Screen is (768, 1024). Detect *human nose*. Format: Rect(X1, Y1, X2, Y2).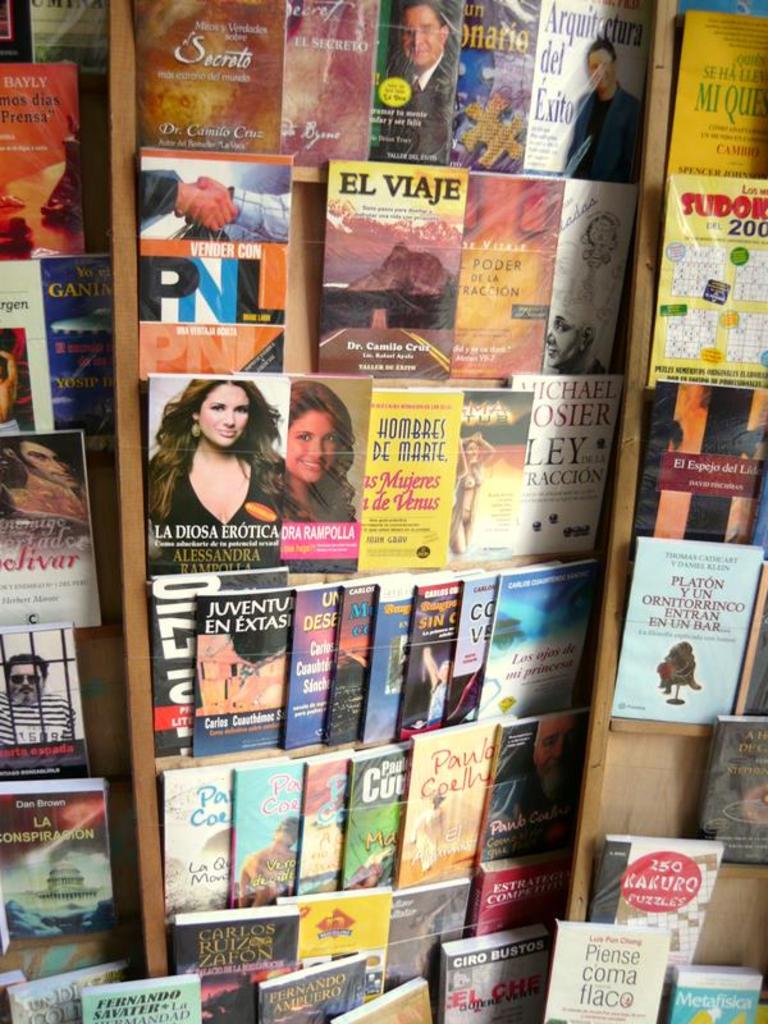
Rect(219, 410, 233, 424).
